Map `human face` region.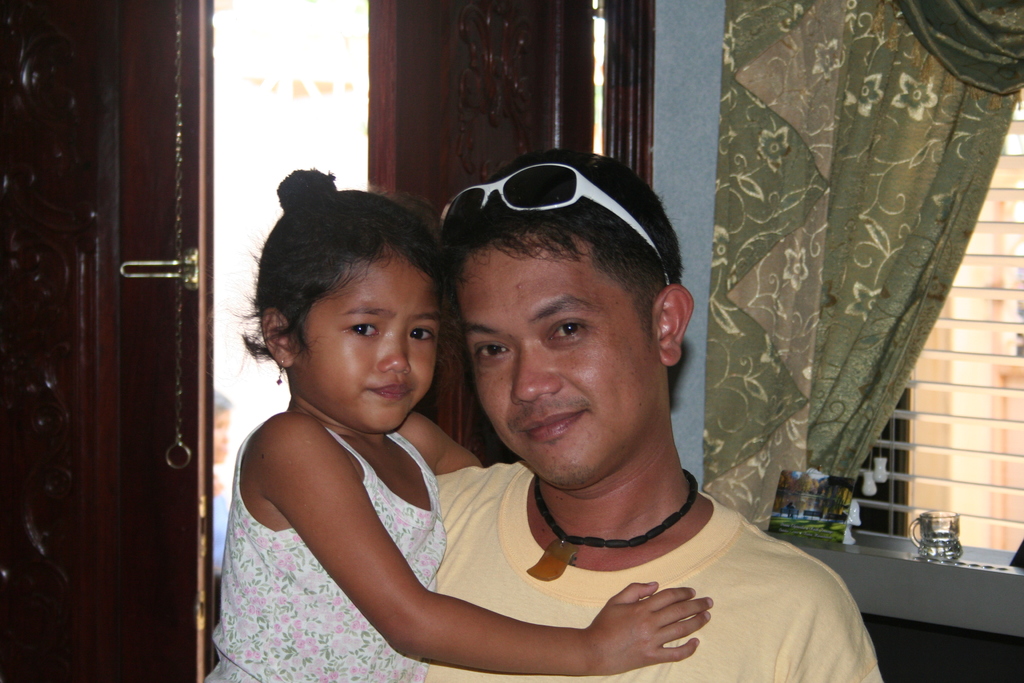
Mapped to bbox=(467, 250, 648, 482).
